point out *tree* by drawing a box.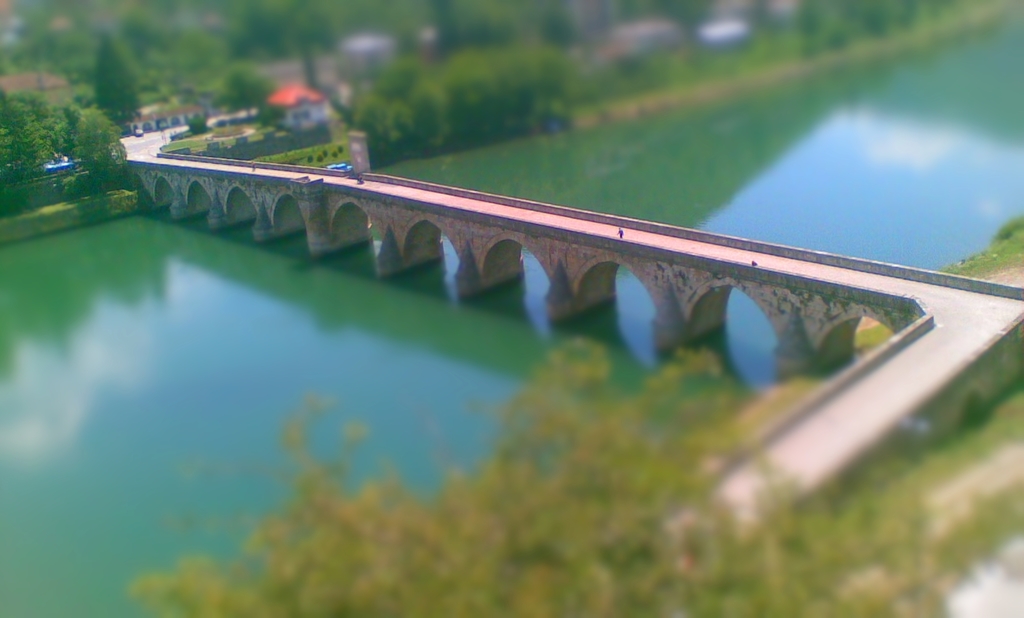
x1=136 y1=335 x2=952 y2=617.
